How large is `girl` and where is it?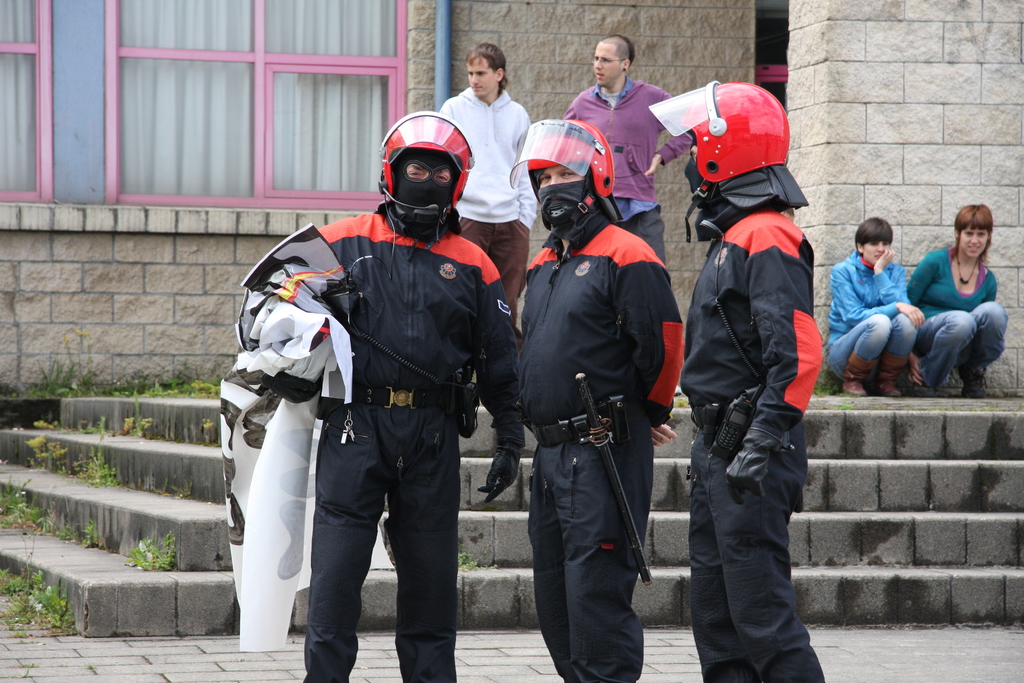
Bounding box: Rect(824, 216, 920, 399).
